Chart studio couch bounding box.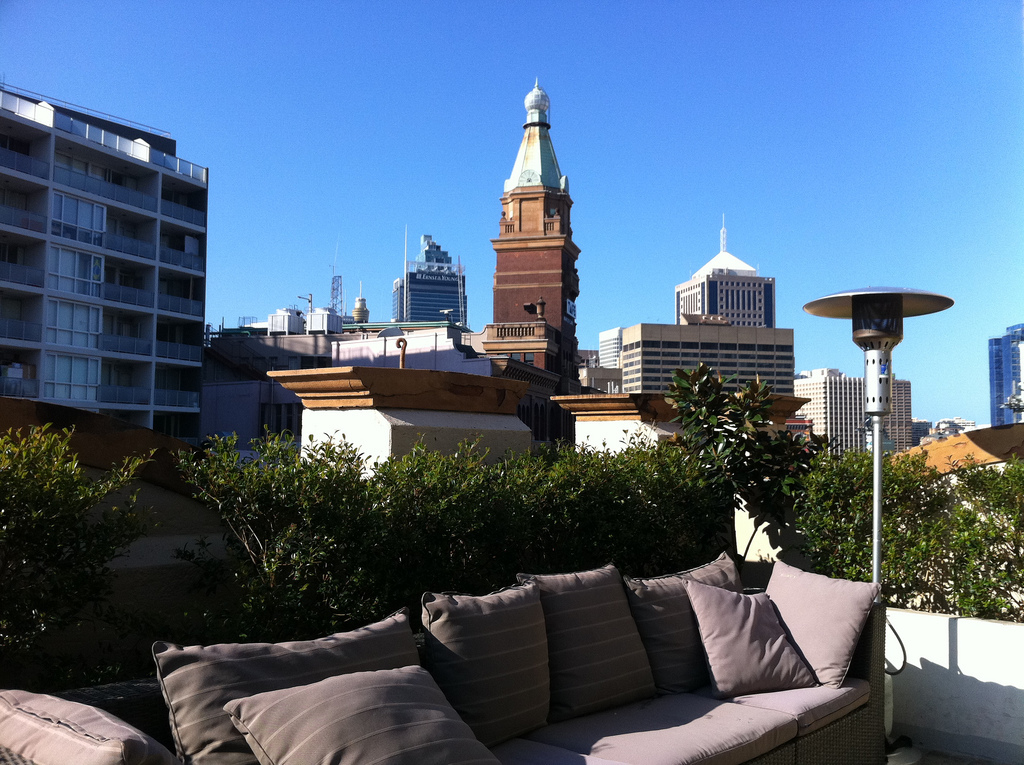
Charted: {"left": 149, "top": 546, "right": 895, "bottom": 764}.
